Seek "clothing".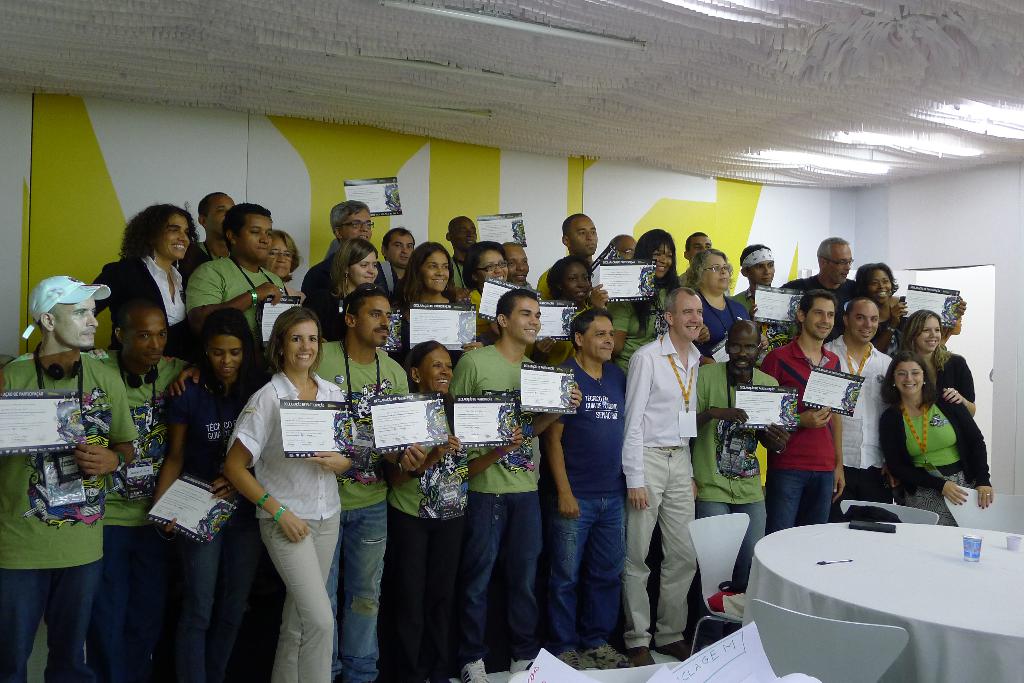
[901,348,975,402].
